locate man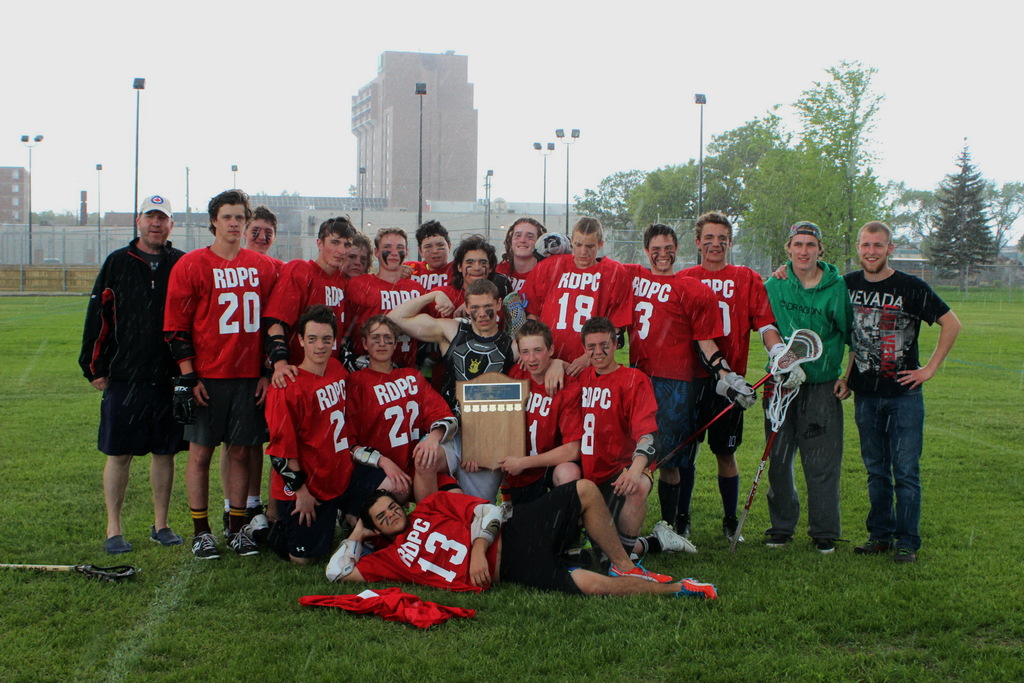
{"x1": 773, "y1": 219, "x2": 957, "y2": 564}
